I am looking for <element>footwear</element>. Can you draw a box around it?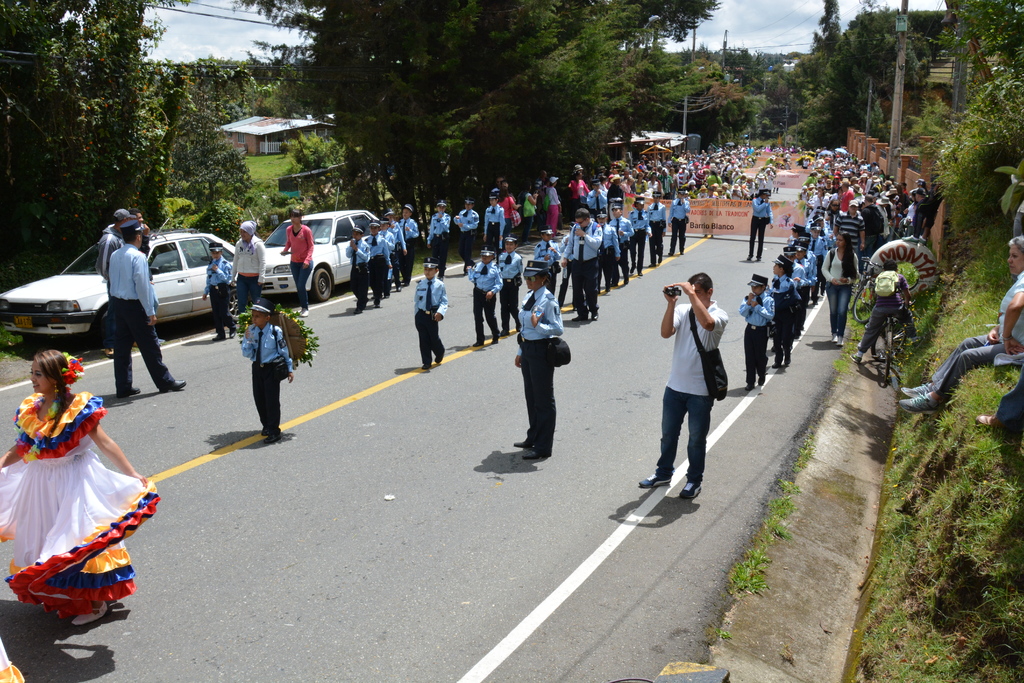
Sure, the bounding box is l=396, t=286, r=399, b=290.
